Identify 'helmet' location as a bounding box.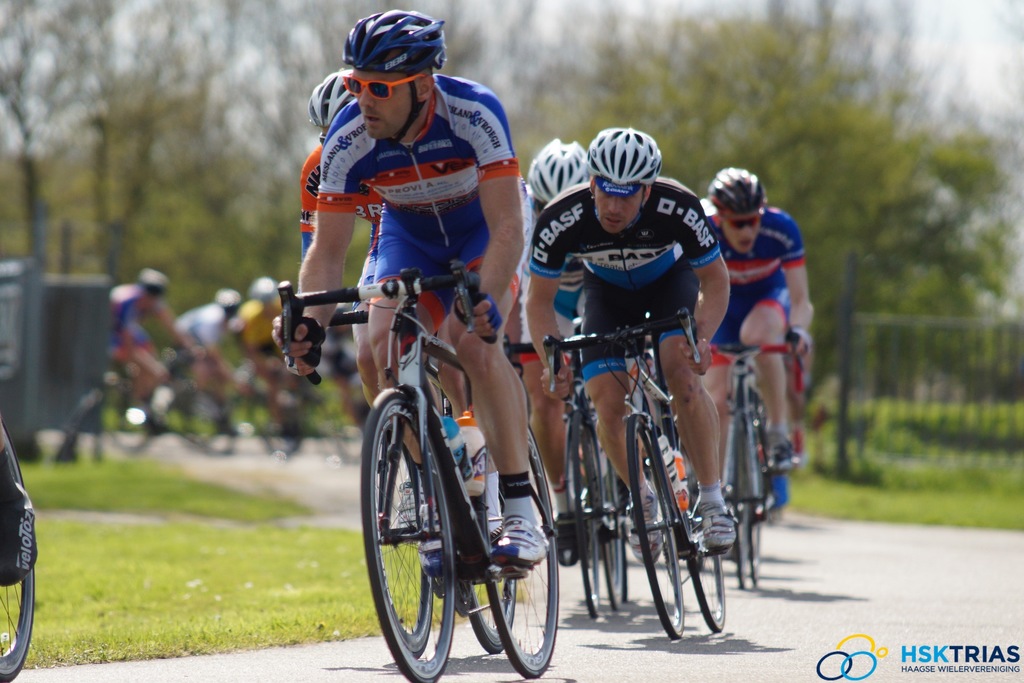
[312,66,353,130].
